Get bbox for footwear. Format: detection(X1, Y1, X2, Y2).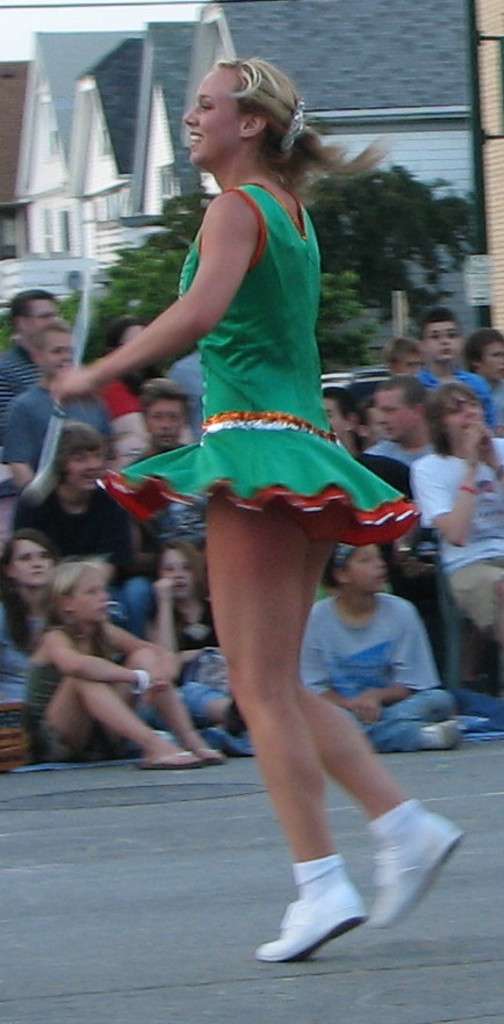
detection(262, 860, 390, 965).
